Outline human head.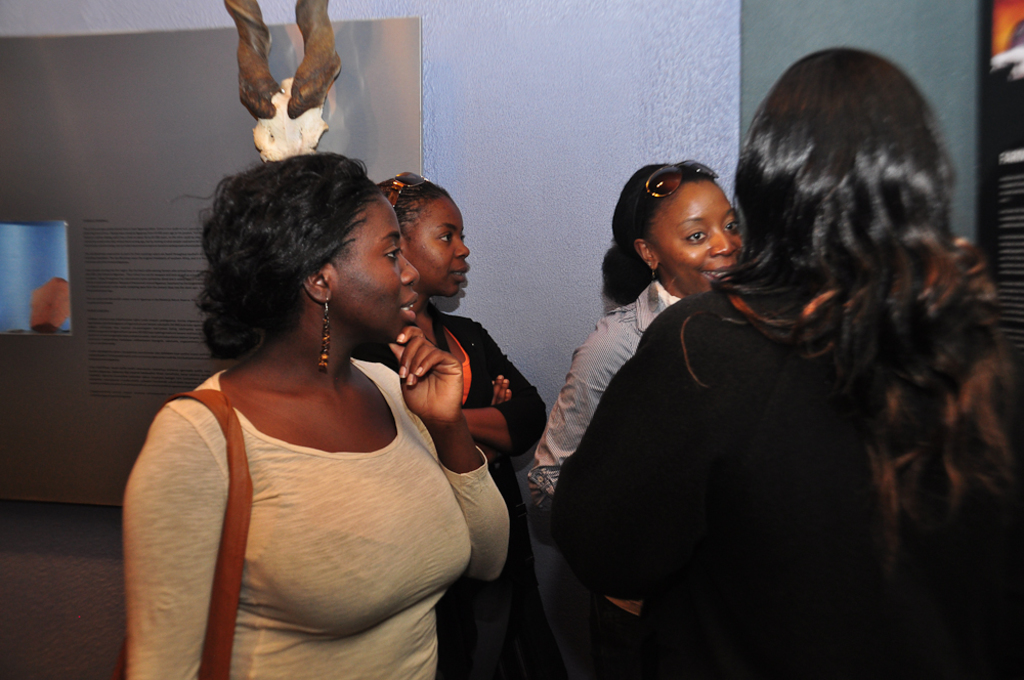
Outline: region(603, 157, 777, 294).
